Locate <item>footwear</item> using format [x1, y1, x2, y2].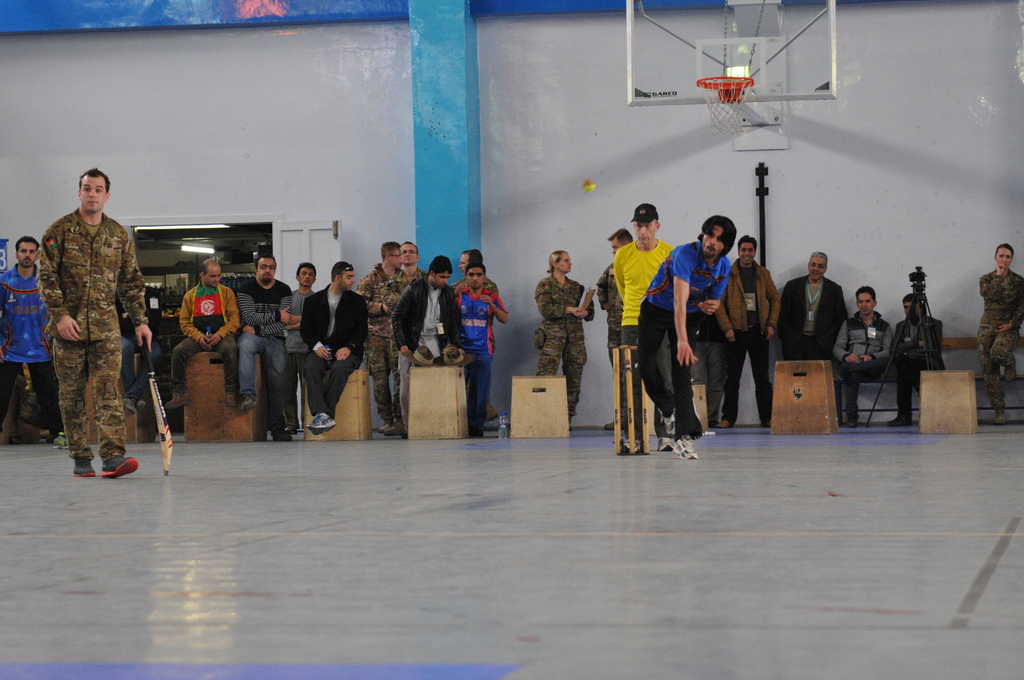
[887, 413, 915, 430].
